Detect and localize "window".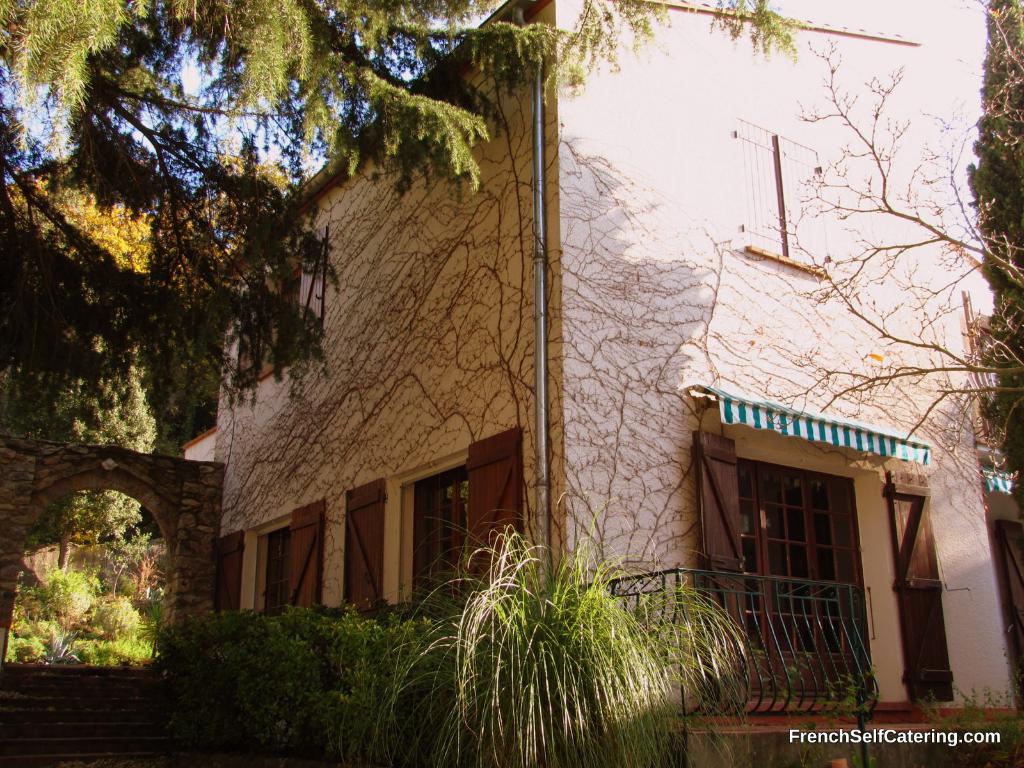
Localized at (x1=740, y1=455, x2=863, y2=660).
